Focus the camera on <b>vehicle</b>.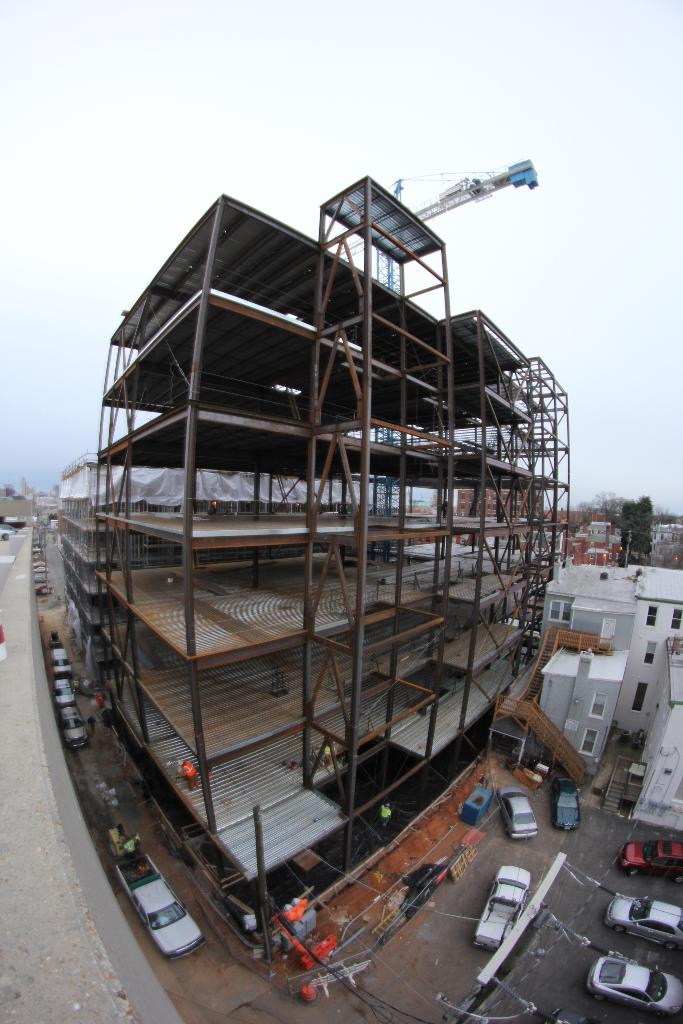
Focus region: locate(98, 820, 140, 851).
